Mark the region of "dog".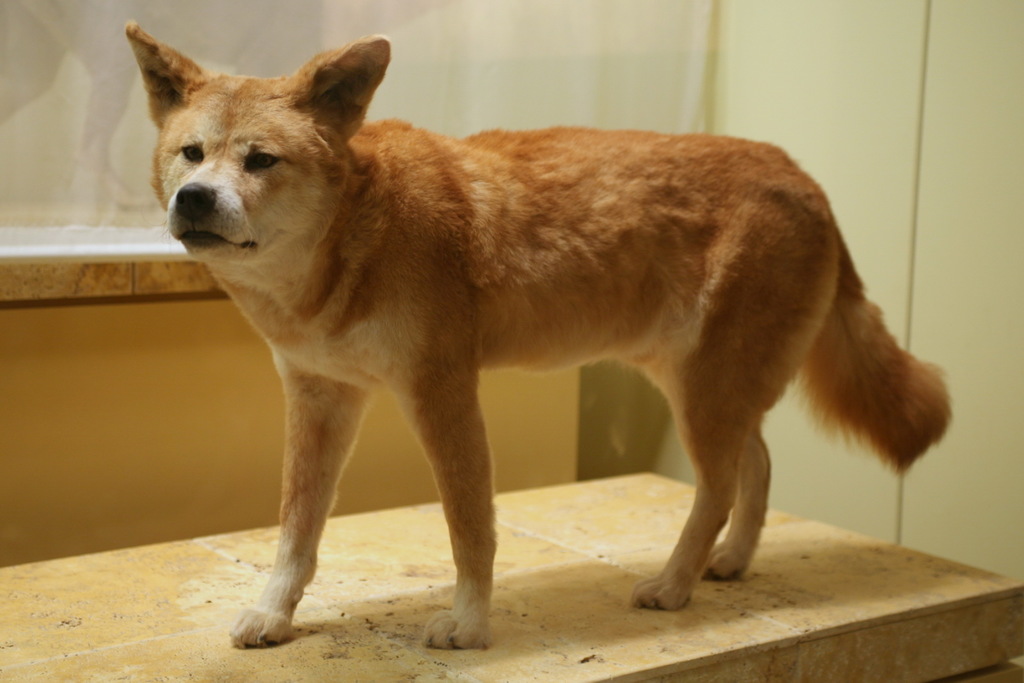
Region: locate(120, 18, 952, 654).
